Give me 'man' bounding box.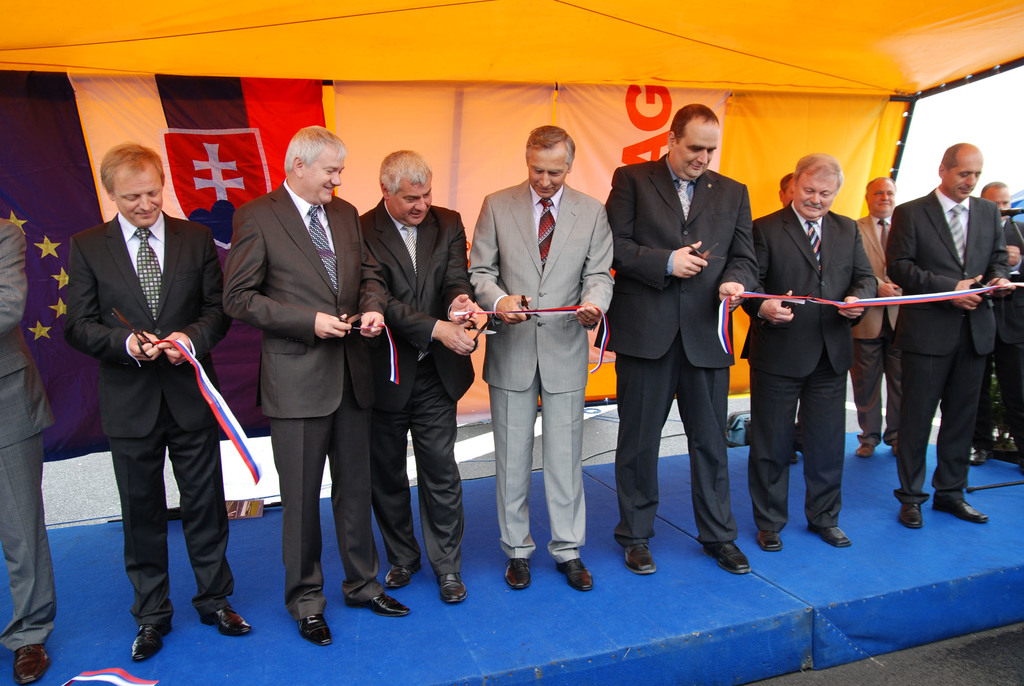
rect(875, 116, 1012, 539).
